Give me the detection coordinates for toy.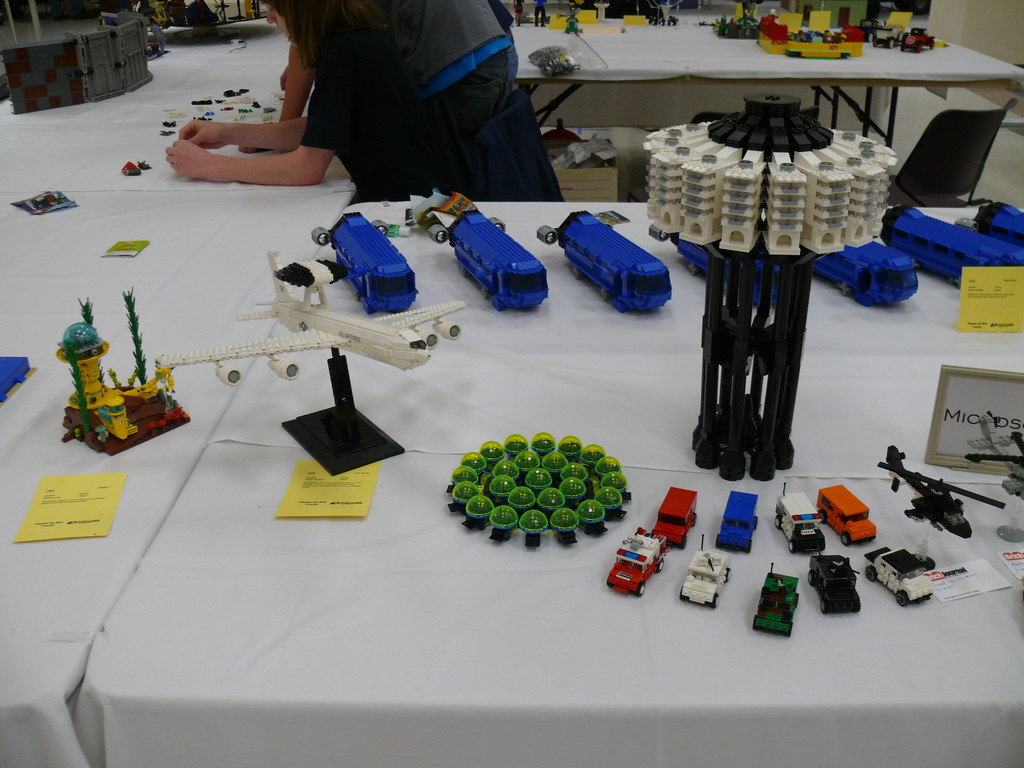
424:211:554:312.
